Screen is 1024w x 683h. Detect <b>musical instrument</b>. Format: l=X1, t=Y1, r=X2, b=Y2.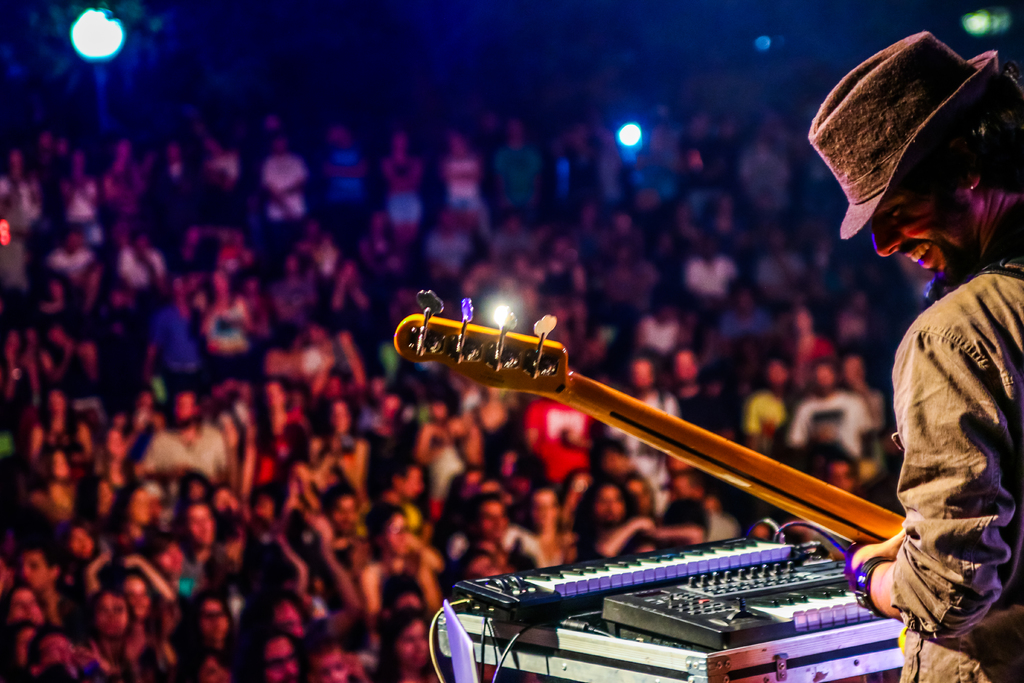
l=601, t=551, r=895, b=659.
